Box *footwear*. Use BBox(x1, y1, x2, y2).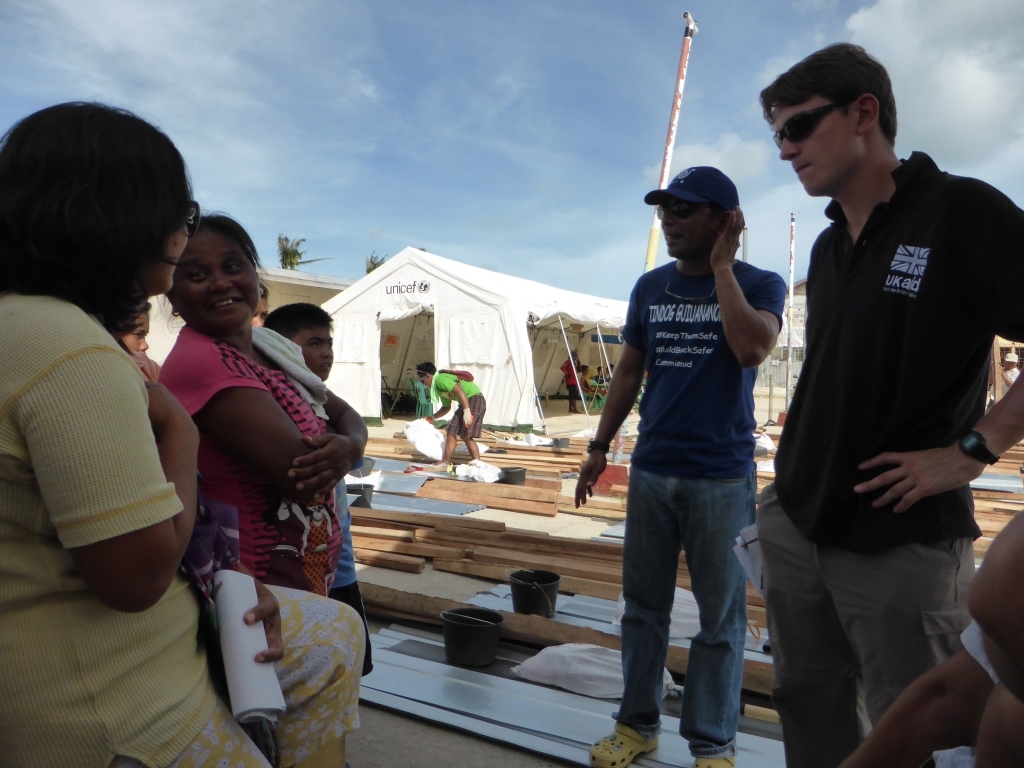
BBox(682, 747, 734, 767).
